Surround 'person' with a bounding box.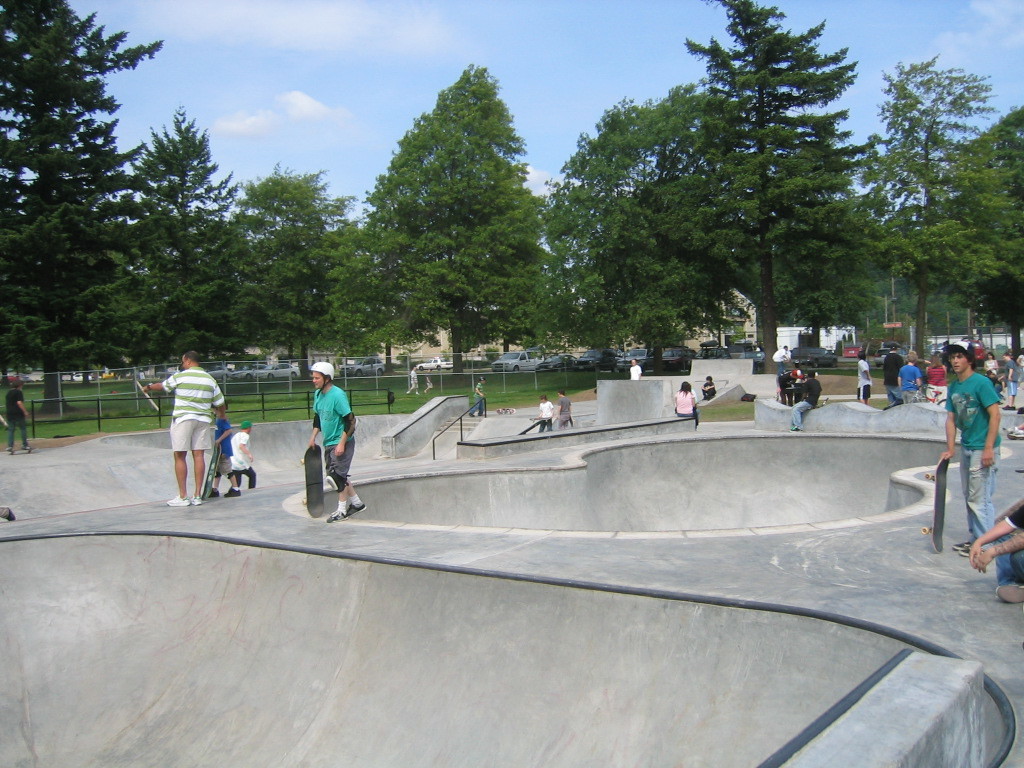
region(5, 379, 36, 451).
